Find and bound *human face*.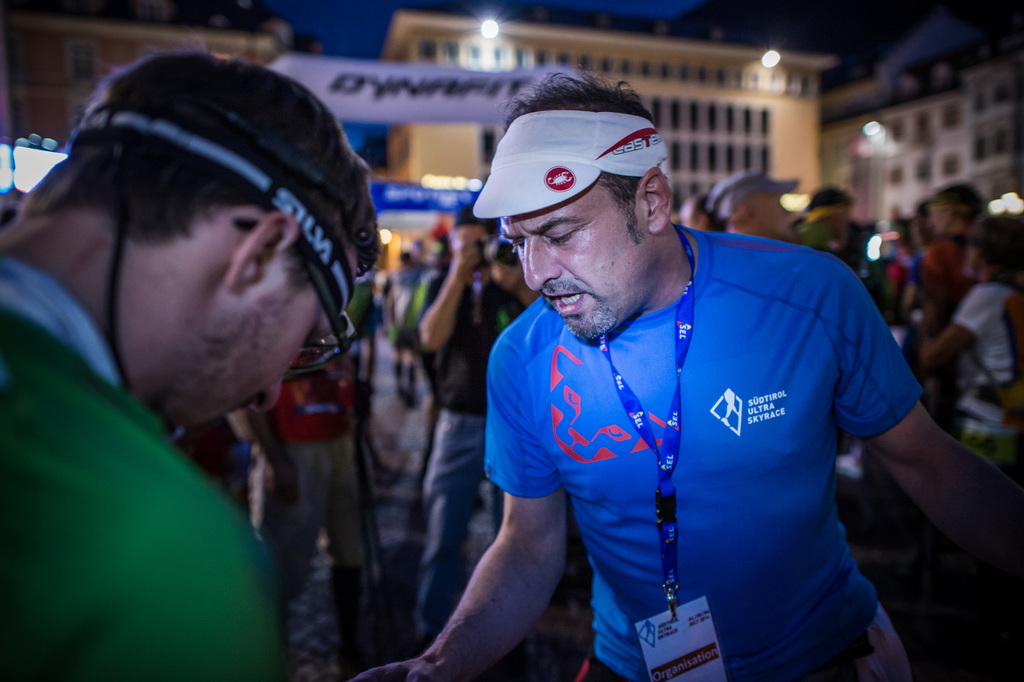
Bound: bbox=[771, 189, 789, 230].
